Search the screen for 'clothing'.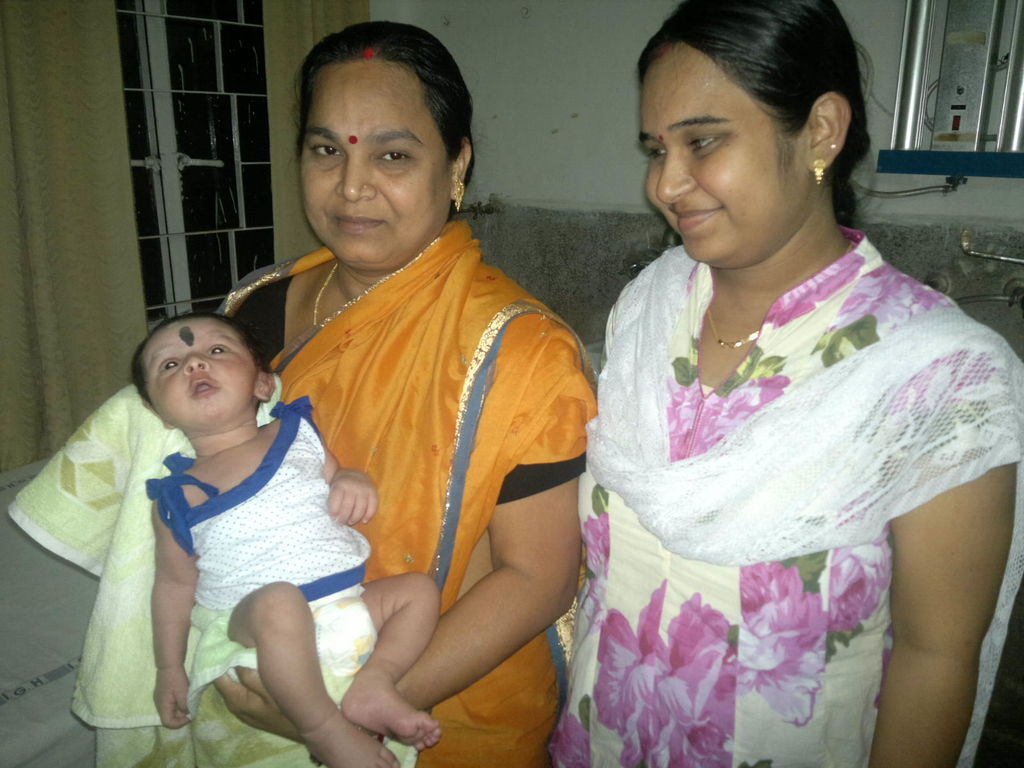
Found at box(194, 216, 561, 767).
